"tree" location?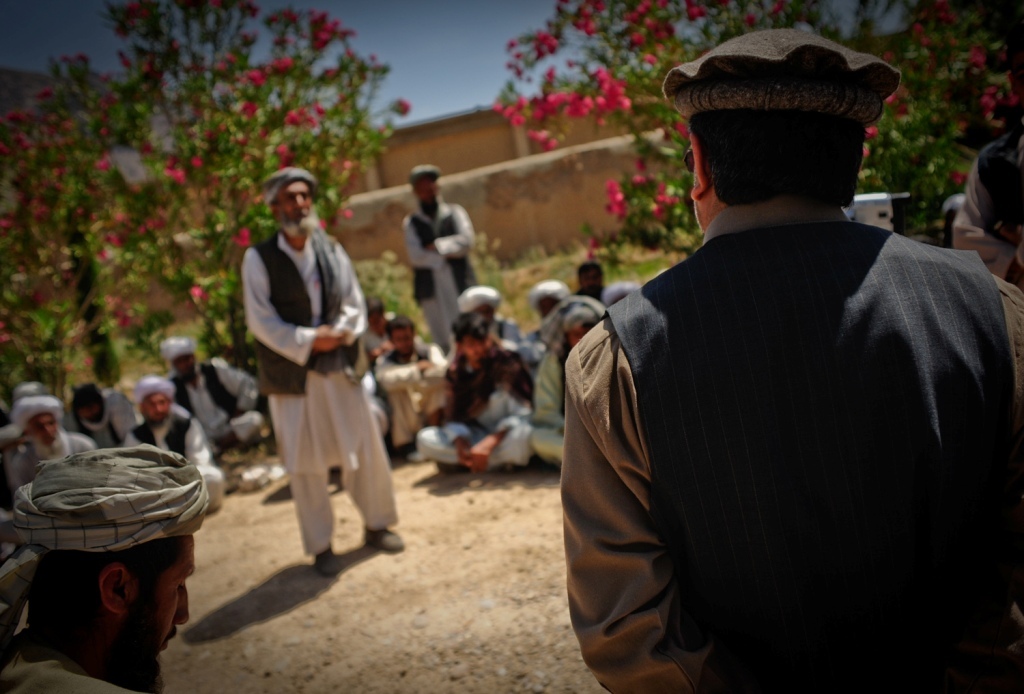
13,9,408,357
